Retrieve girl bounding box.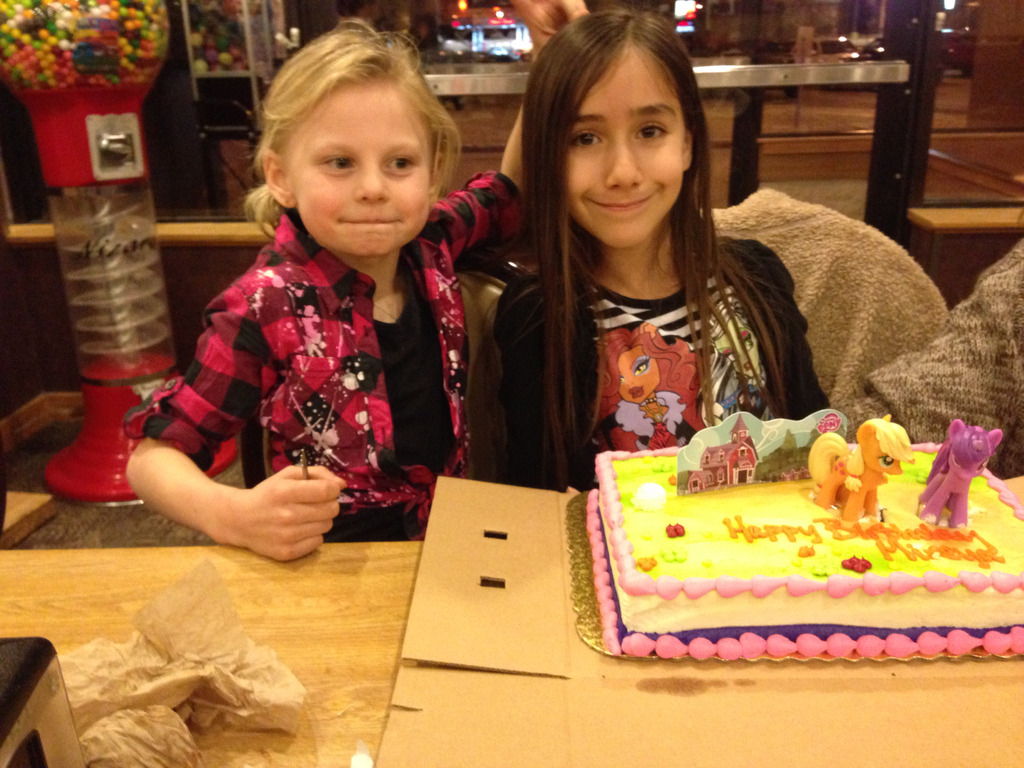
Bounding box: crop(479, 6, 831, 491).
